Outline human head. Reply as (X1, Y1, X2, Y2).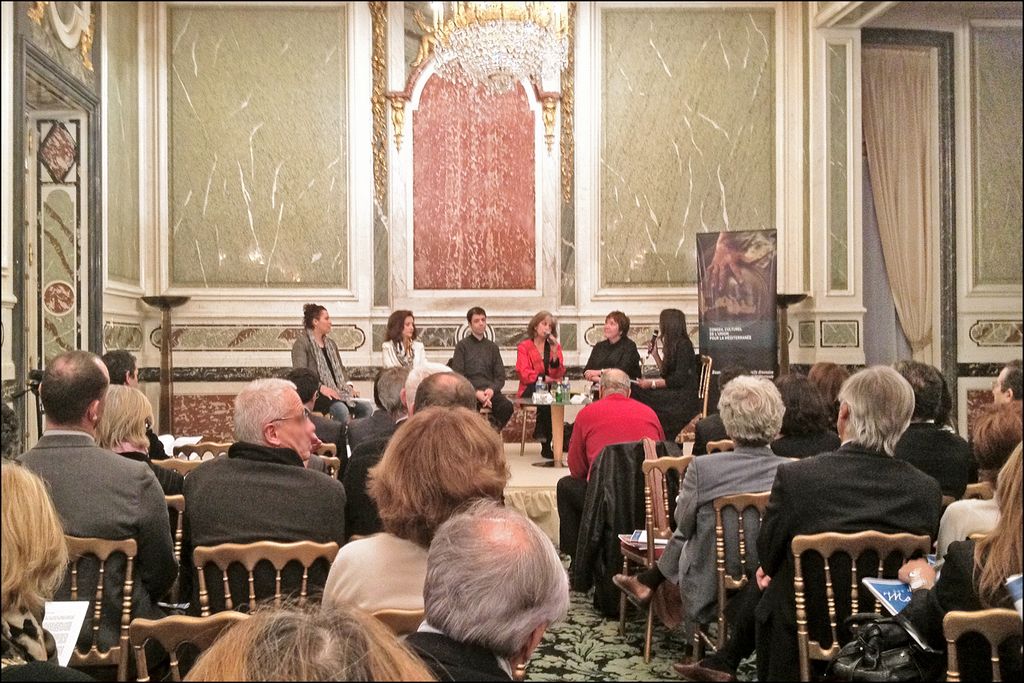
(966, 400, 1023, 472).
